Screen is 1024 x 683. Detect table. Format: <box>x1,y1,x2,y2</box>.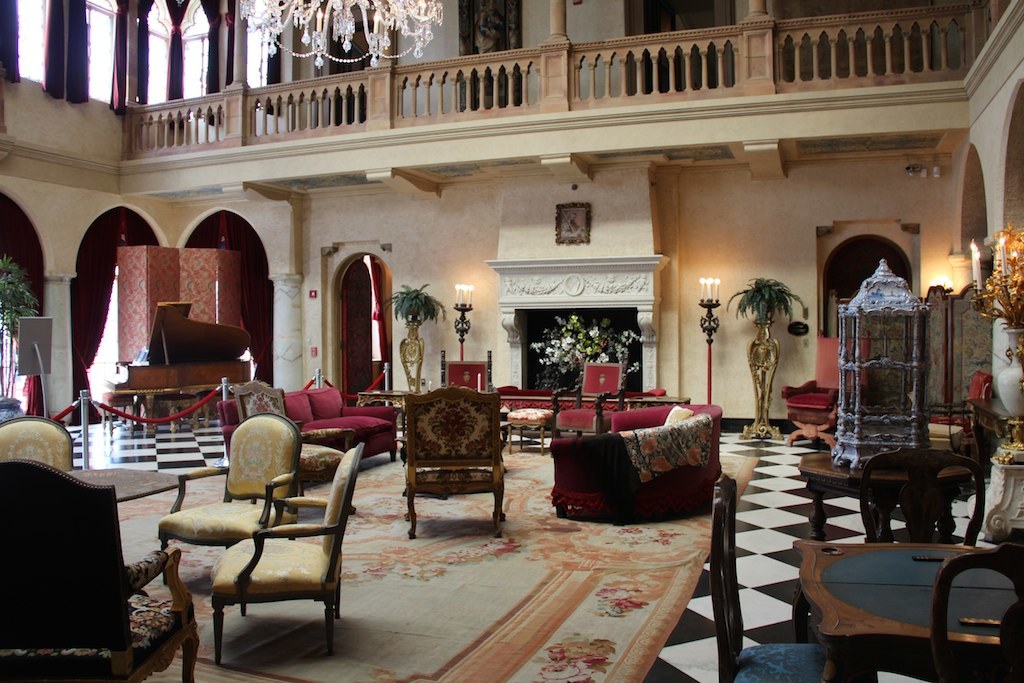
<box>799,449,970,536</box>.
